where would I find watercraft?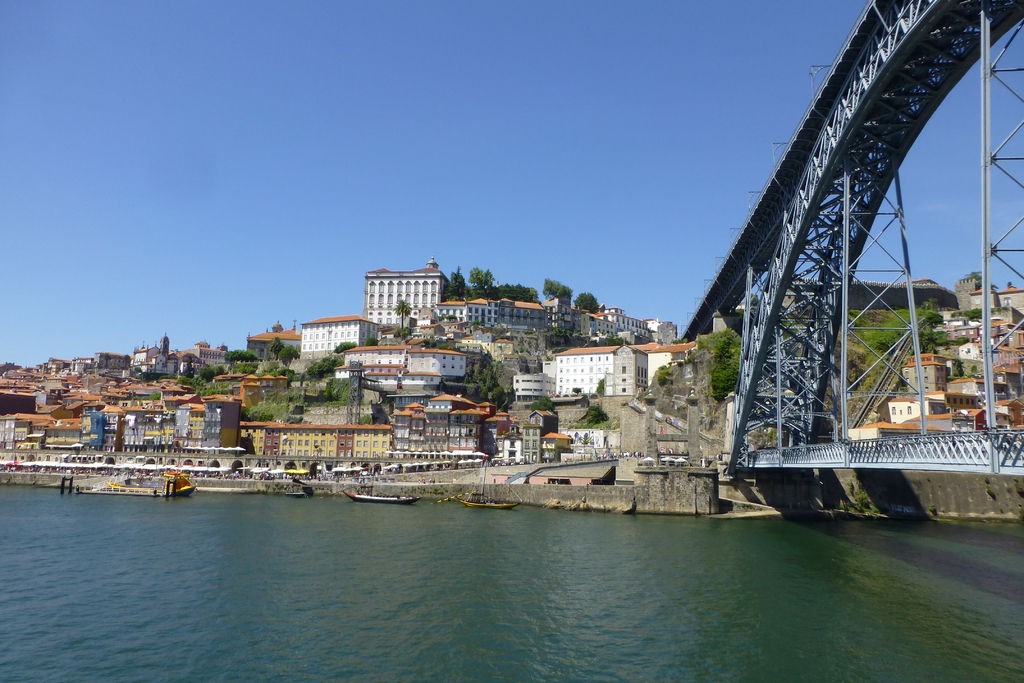
At {"x1": 461, "y1": 458, "x2": 524, "y2": 503}.
